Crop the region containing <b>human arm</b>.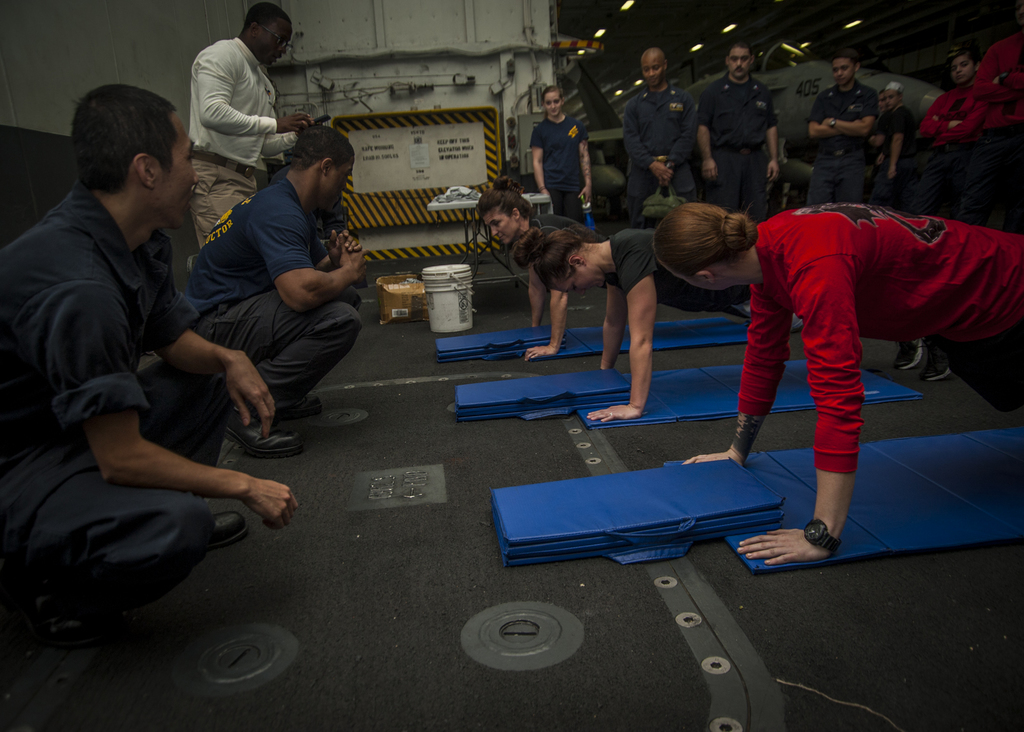
Crop region: [250,227,372,312].
